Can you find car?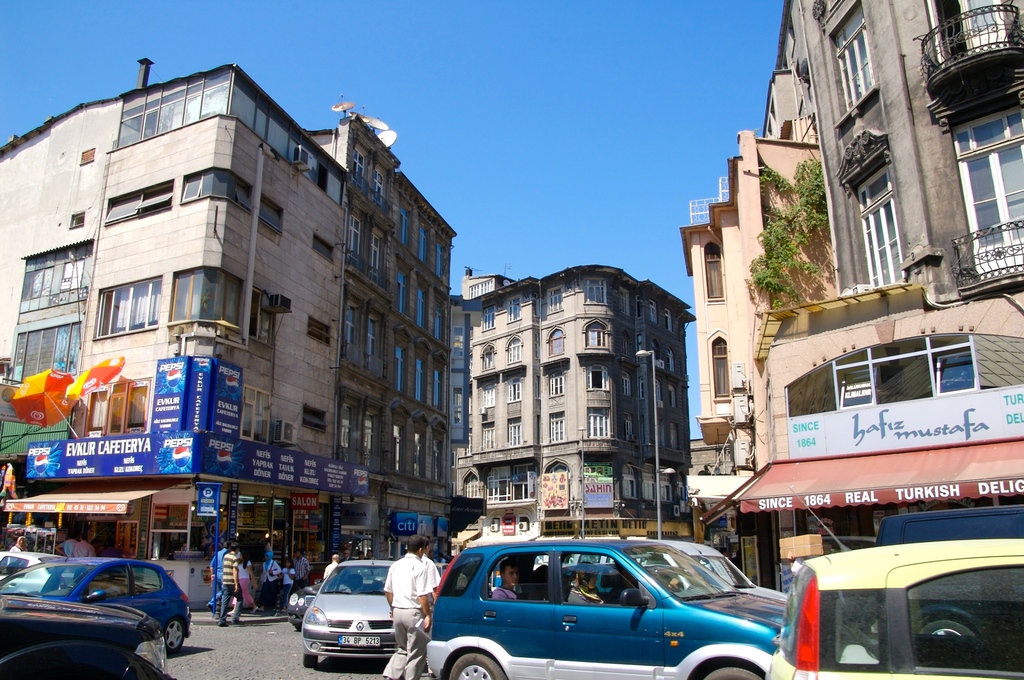
Yes, bounding box: bbox=[0, 552, 80, 594].
